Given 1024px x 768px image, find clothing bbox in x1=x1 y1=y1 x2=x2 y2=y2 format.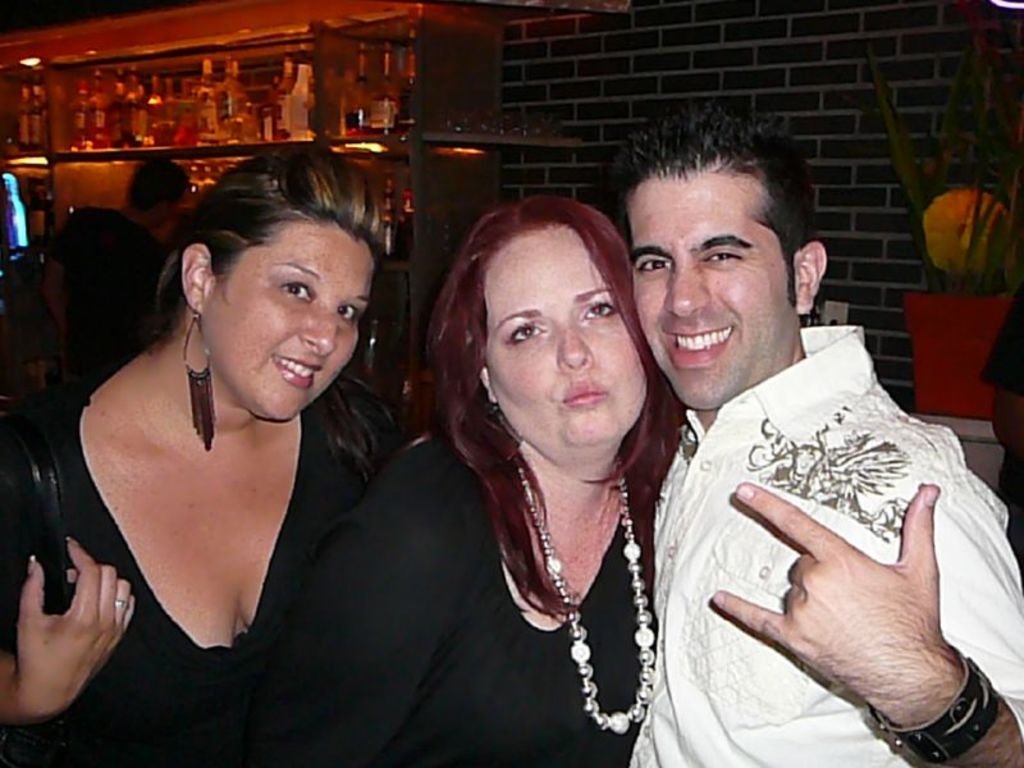
x1=0 y1=351 x2=401 y2=767.
